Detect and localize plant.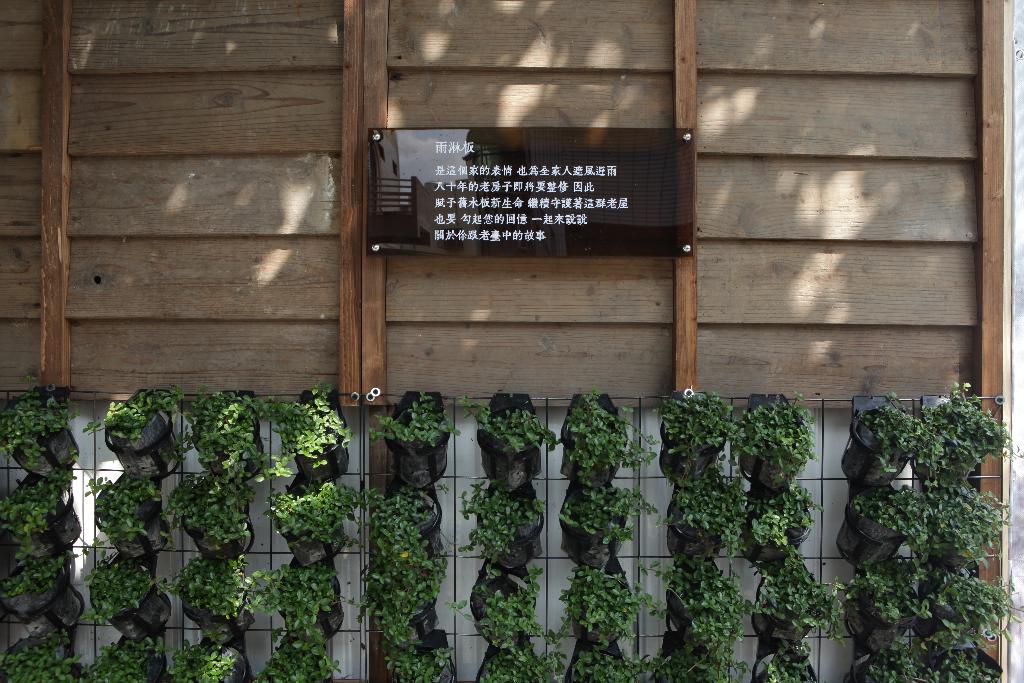
Localized at {"x1": 356, "y1": 386, "x2": 458, "y2": 452}.
